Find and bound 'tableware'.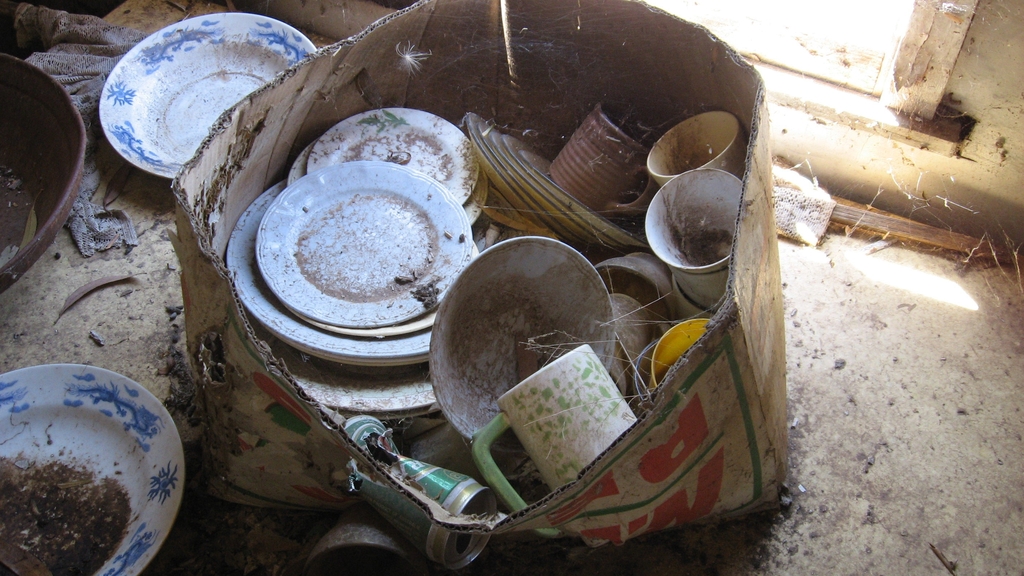
Bound: (647, 156, 746, 289).
